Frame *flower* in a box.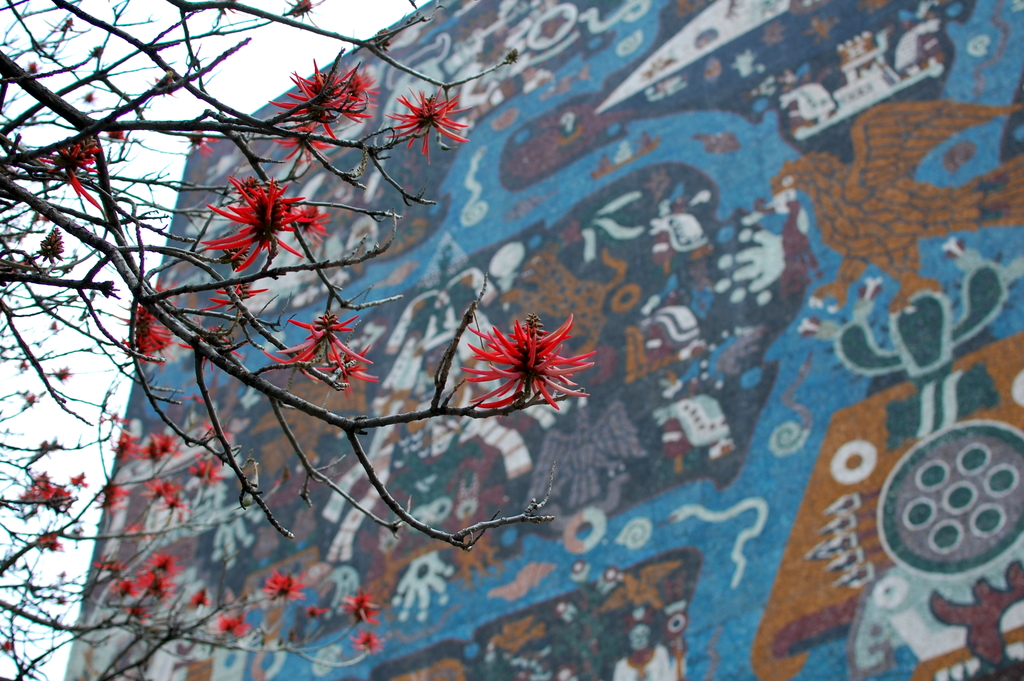
detection(459, 313, 595, 408).
